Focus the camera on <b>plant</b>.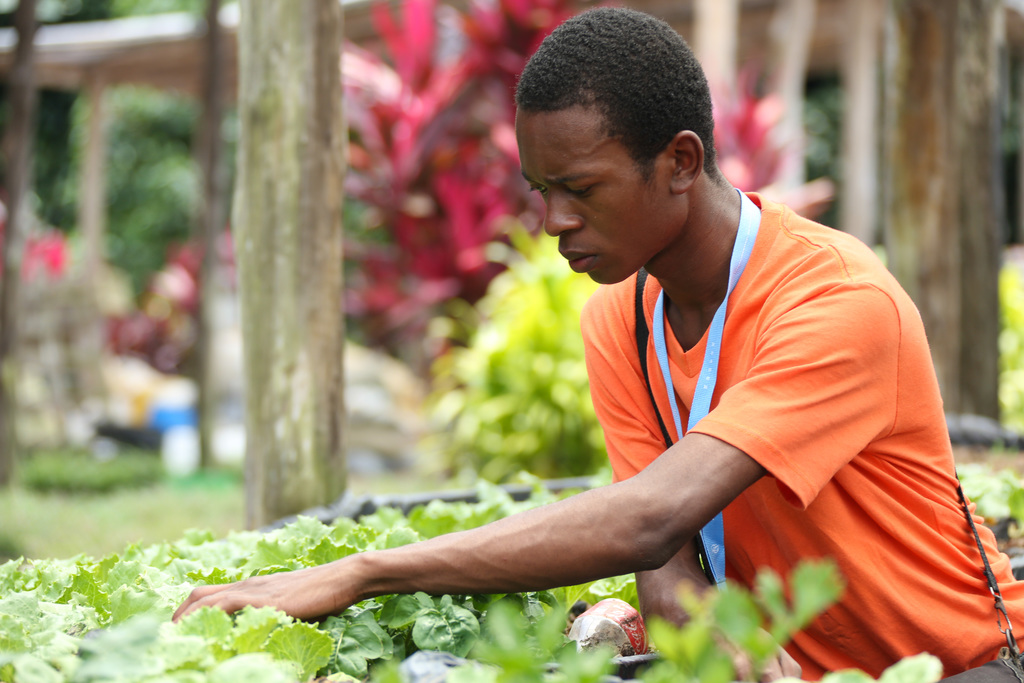
Focus region: 996, 248, 1023, 436.
